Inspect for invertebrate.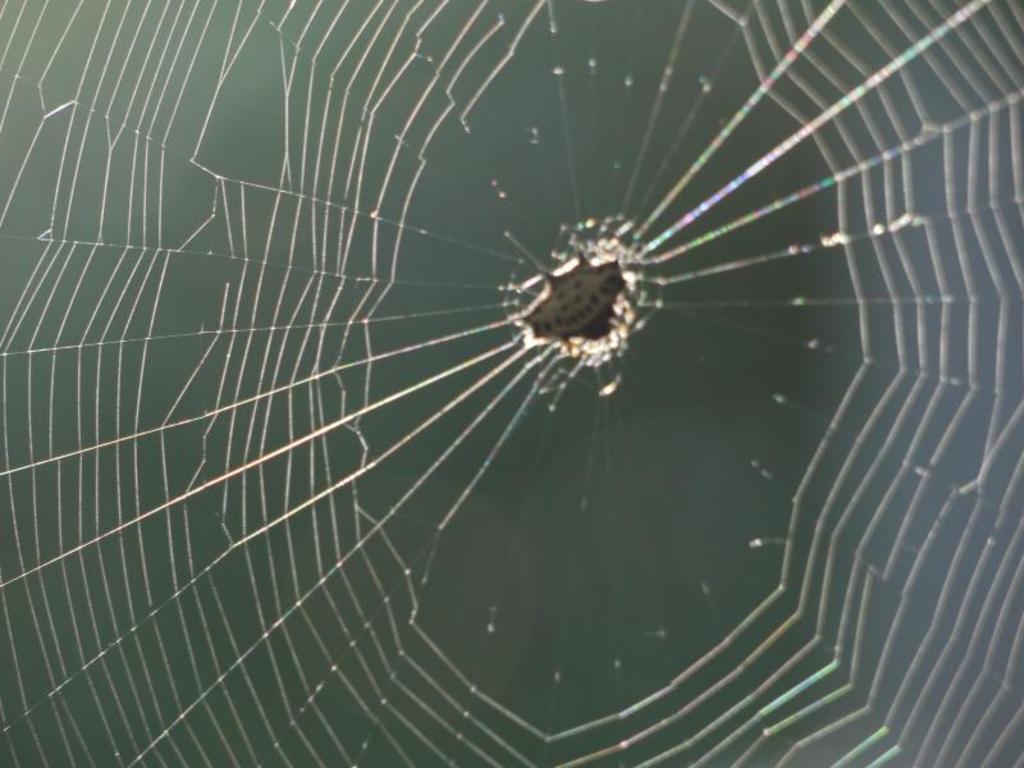
Inspection: pyautogui.locateOnScreen(506, 209, 664, 389).
